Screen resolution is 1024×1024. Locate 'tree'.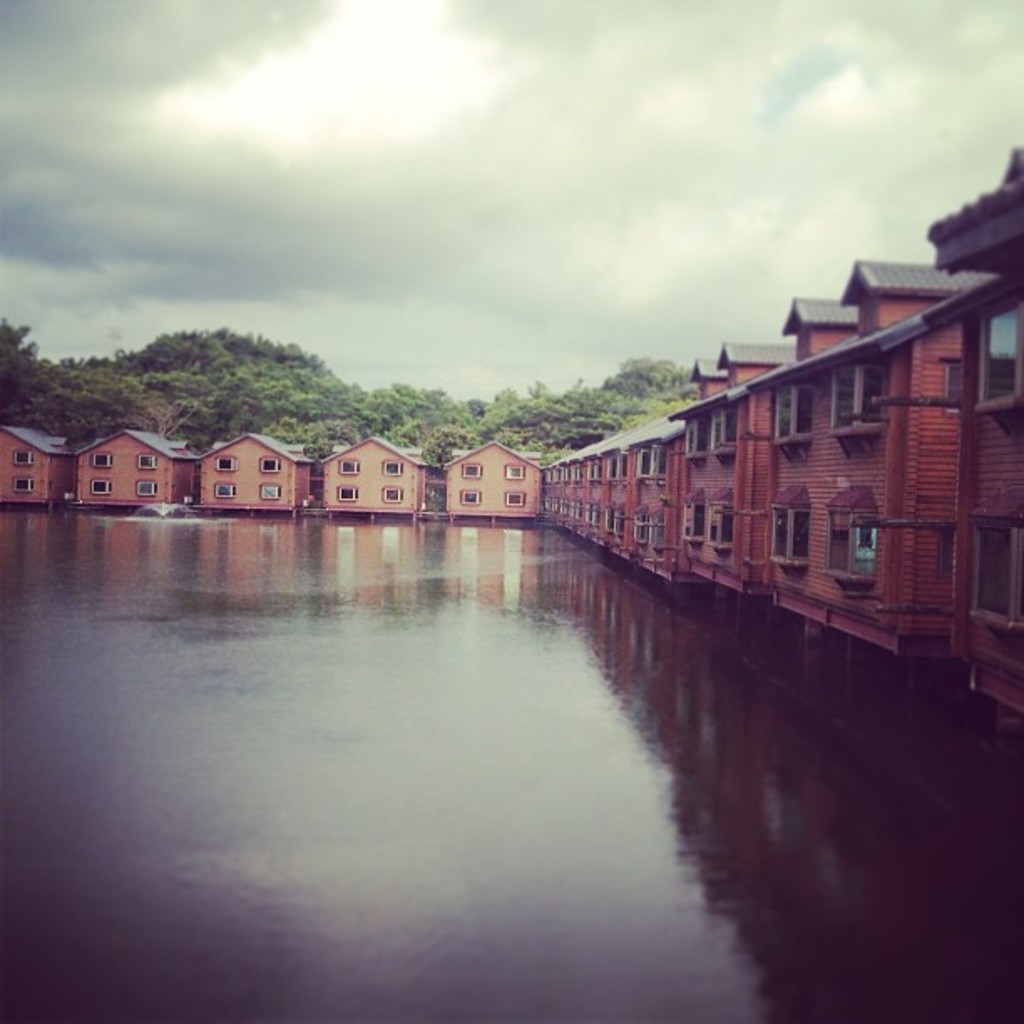
(350, 387, 472, 474).
